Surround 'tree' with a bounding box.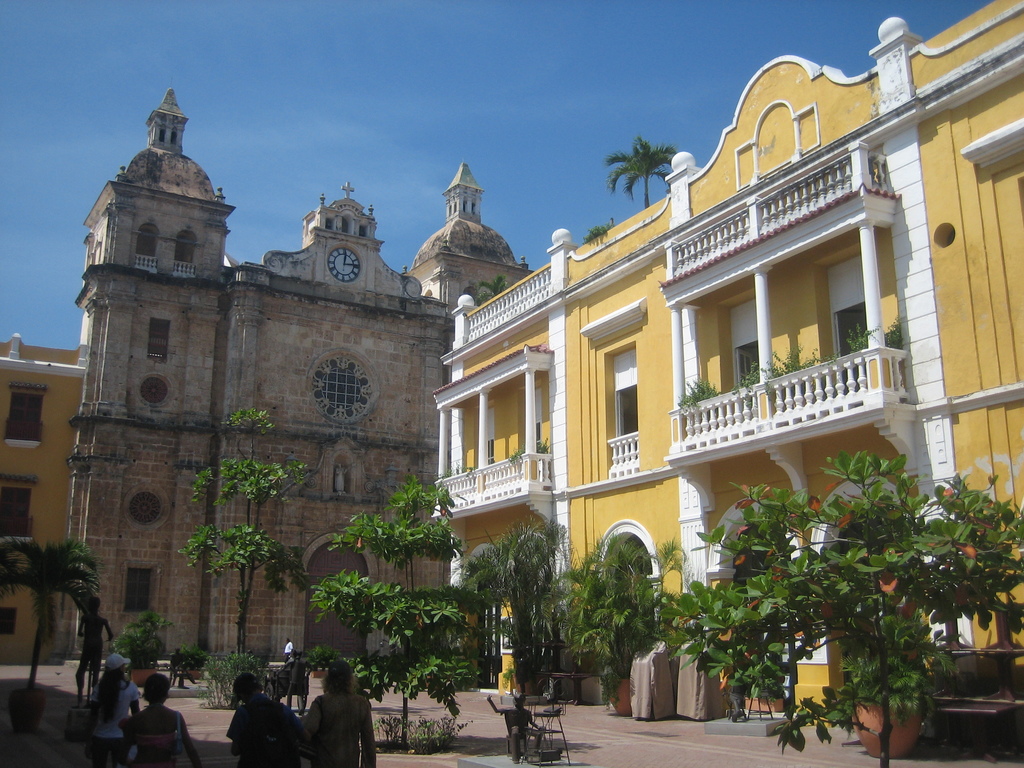
460/519/573/701.
